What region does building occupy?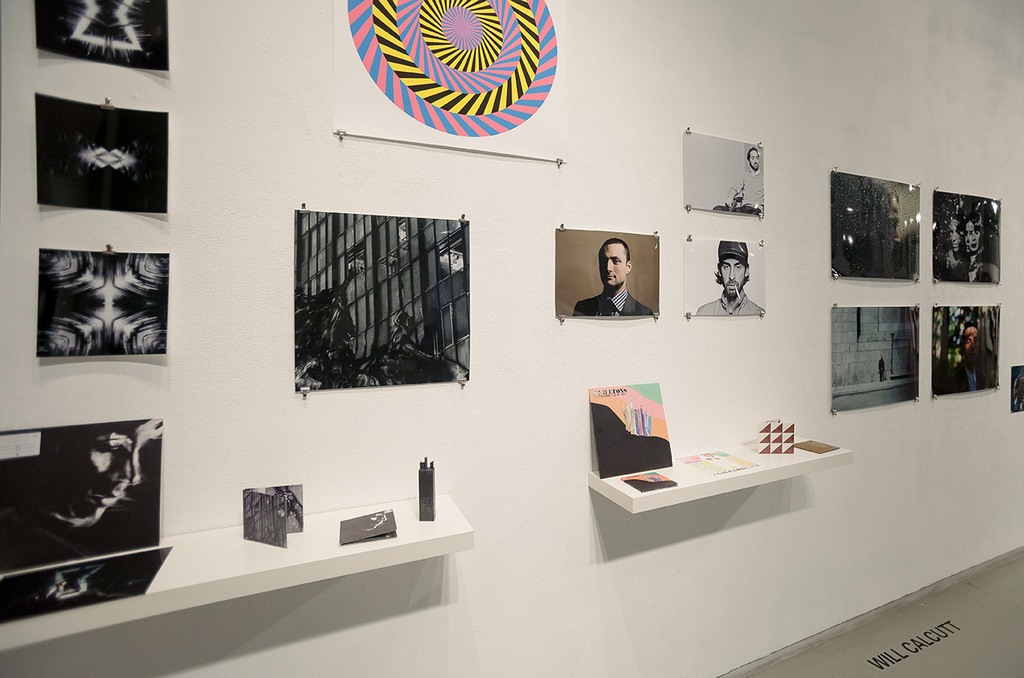
(0,0,1022,677).
